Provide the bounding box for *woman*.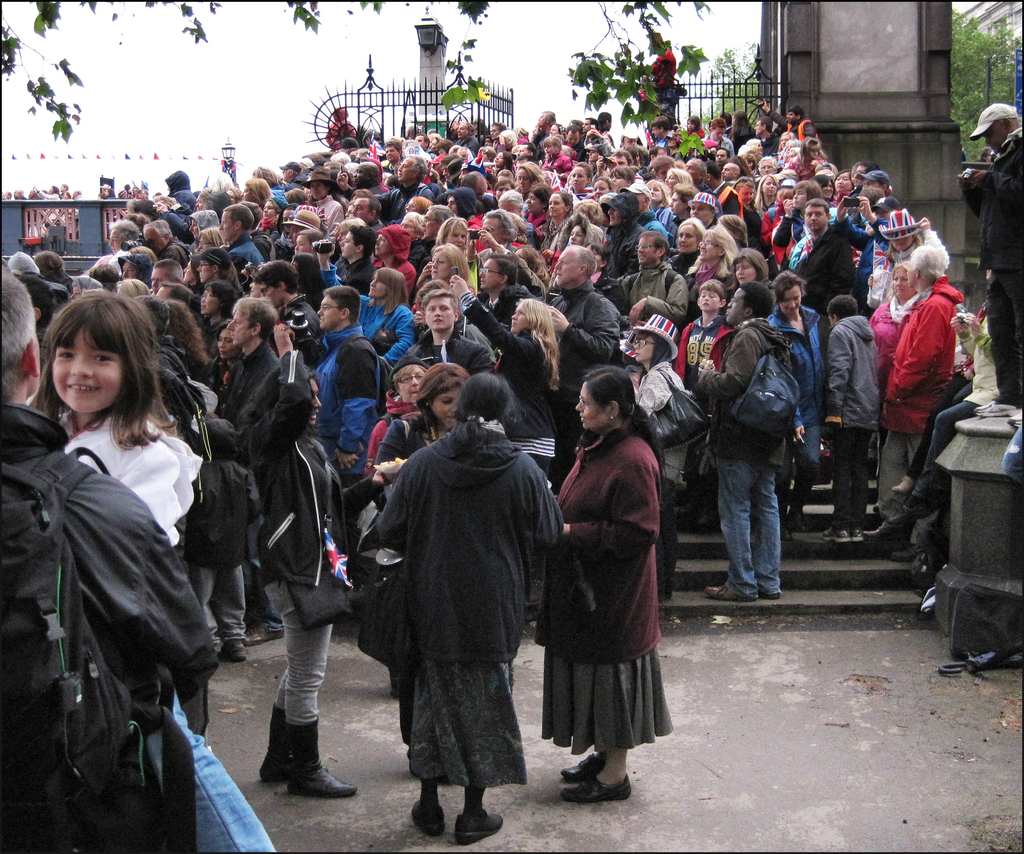
box=[548, 122, 562, 136].
